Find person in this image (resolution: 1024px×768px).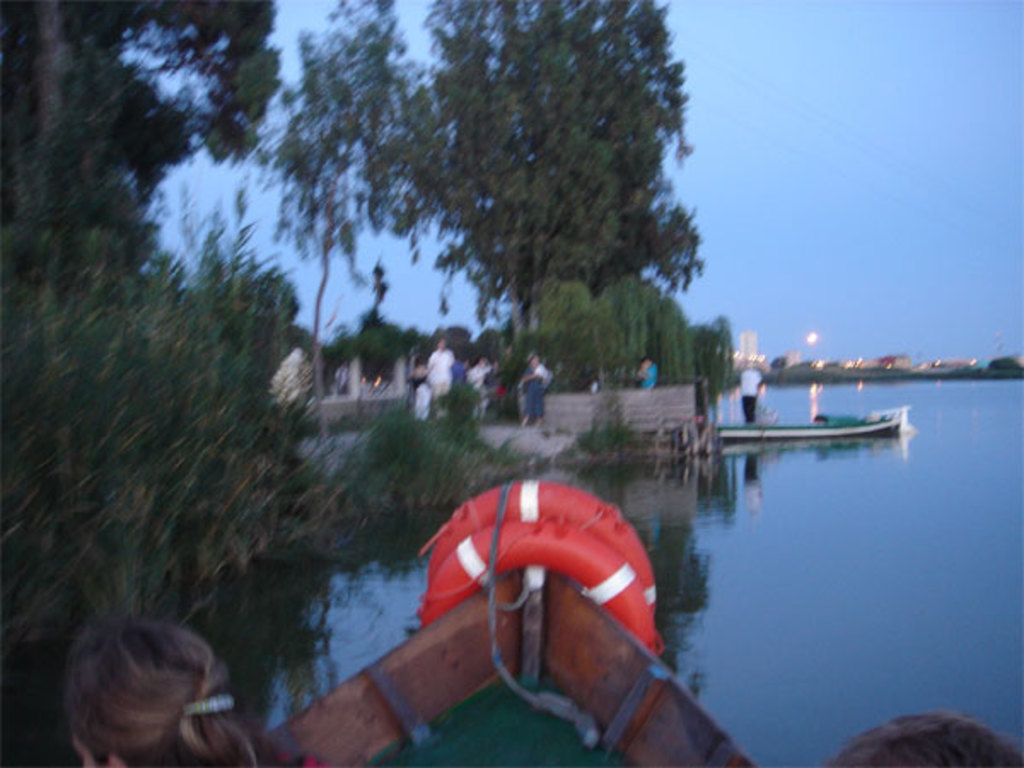
l=741, t=367, r=763, b=427.
